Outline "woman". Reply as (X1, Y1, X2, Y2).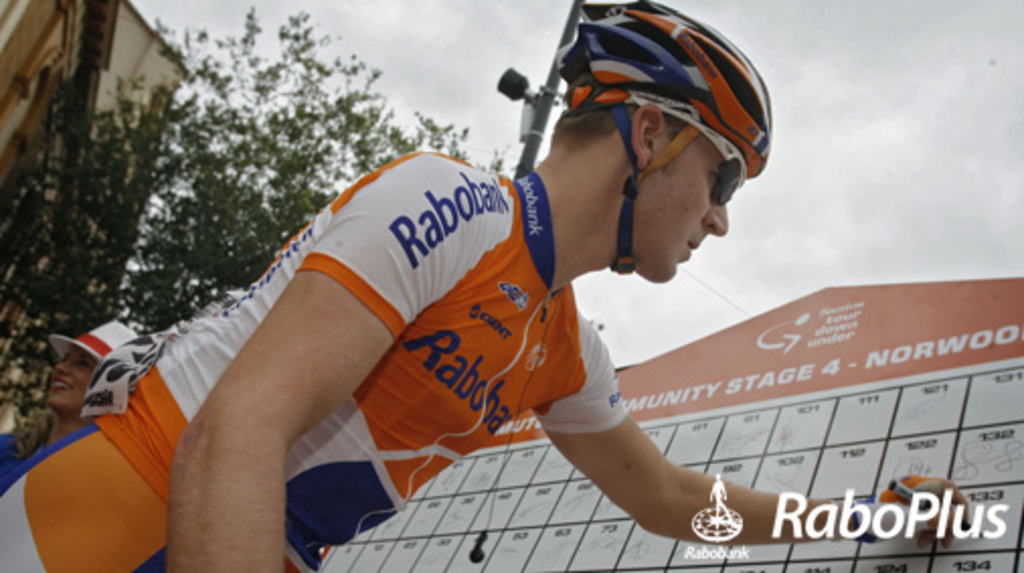
(0, 0, 973, 571).
